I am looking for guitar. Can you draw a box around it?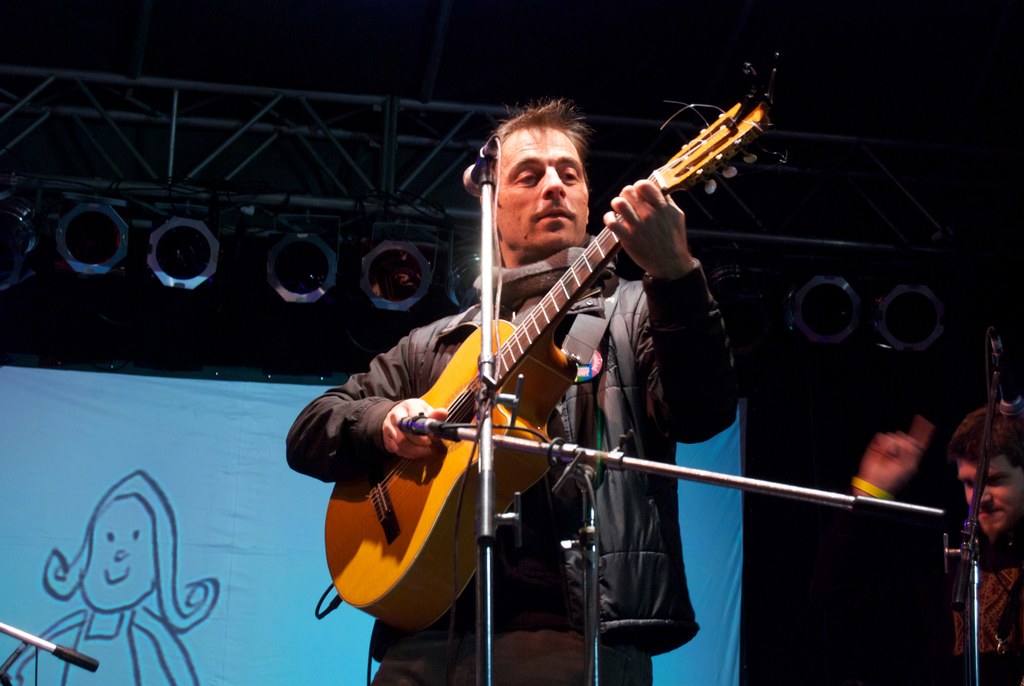
Sure, the bounding box is <bbox>328, 94, 783, 655</bbox>.
